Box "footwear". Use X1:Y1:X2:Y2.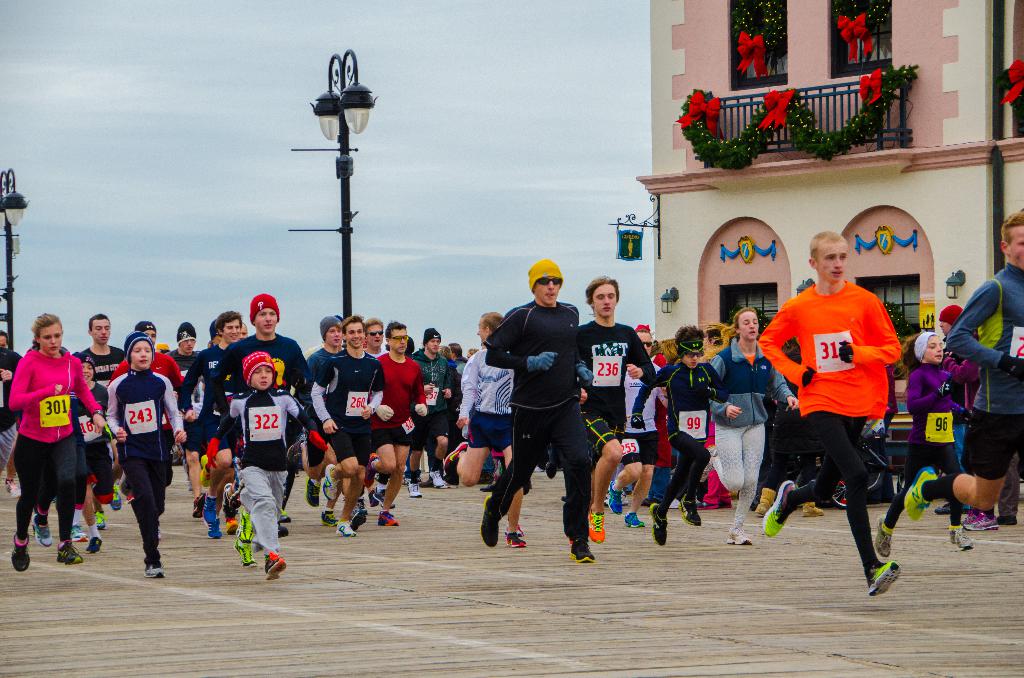
756:487:777:519.
